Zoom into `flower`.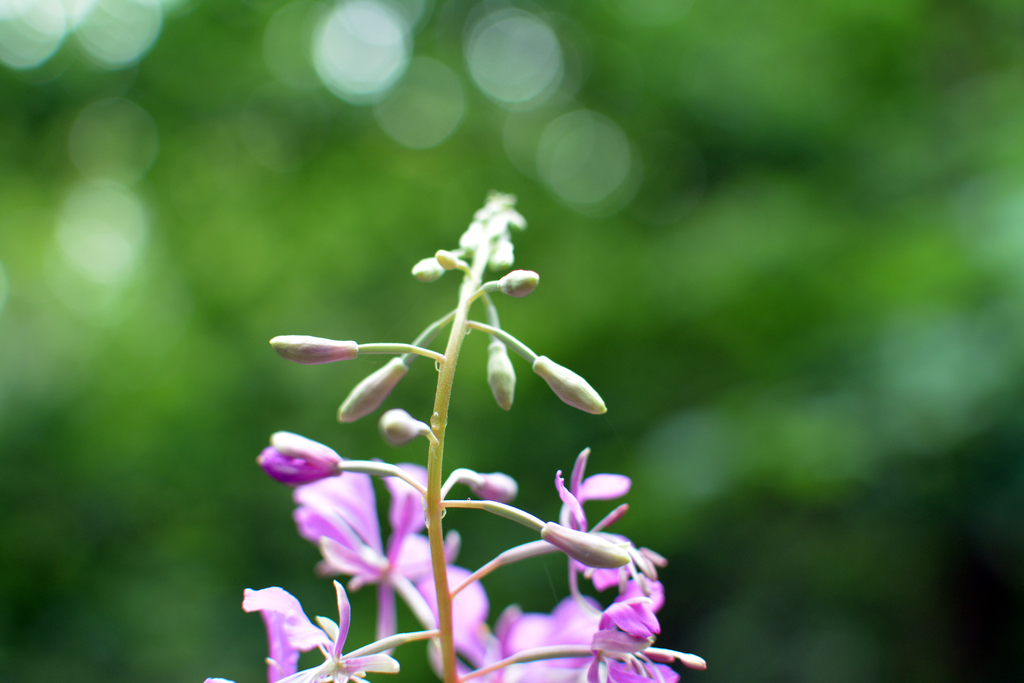
Zoom target: Rect(237, 577, 404, 682).
